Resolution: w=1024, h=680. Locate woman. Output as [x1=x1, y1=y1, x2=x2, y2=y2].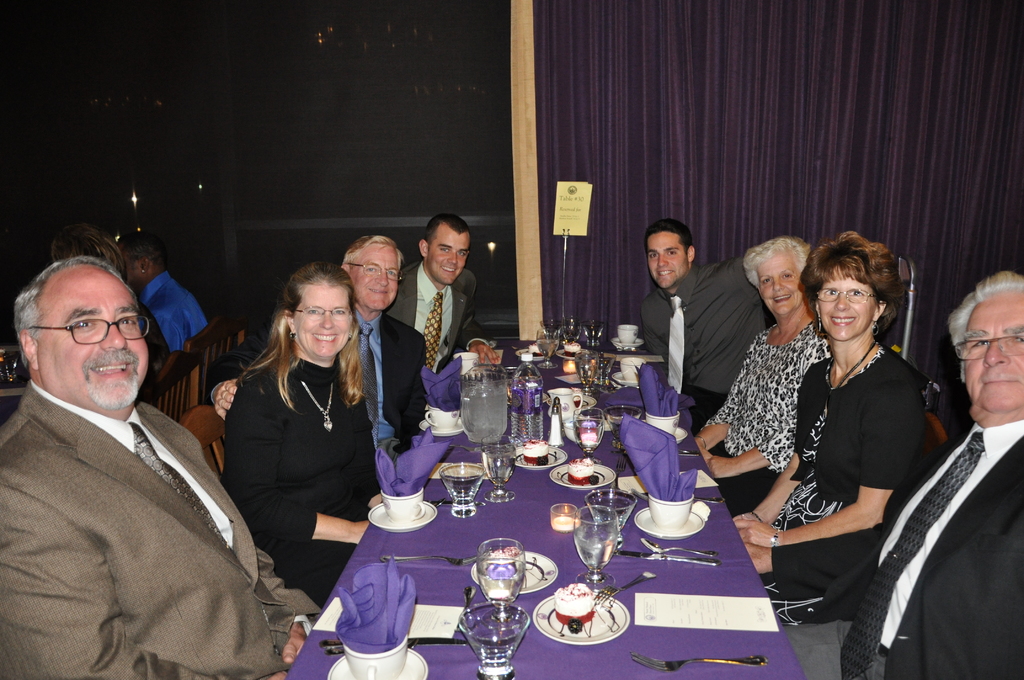
[x1=222, y1=261, x2=383, y2=605].
